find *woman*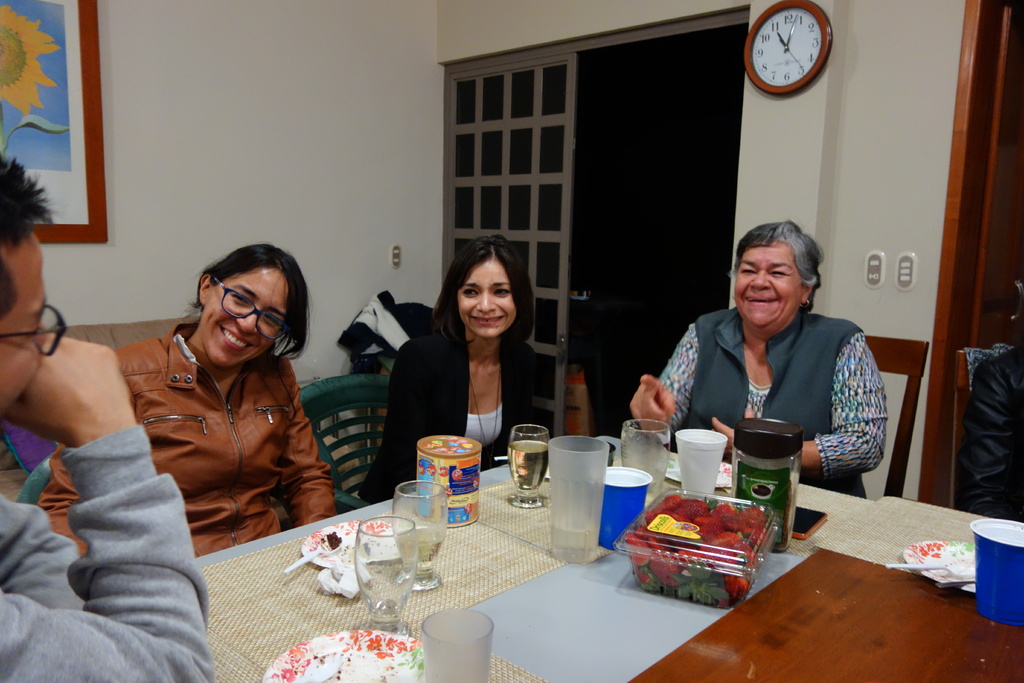
<box>633,224,898,493</box>
